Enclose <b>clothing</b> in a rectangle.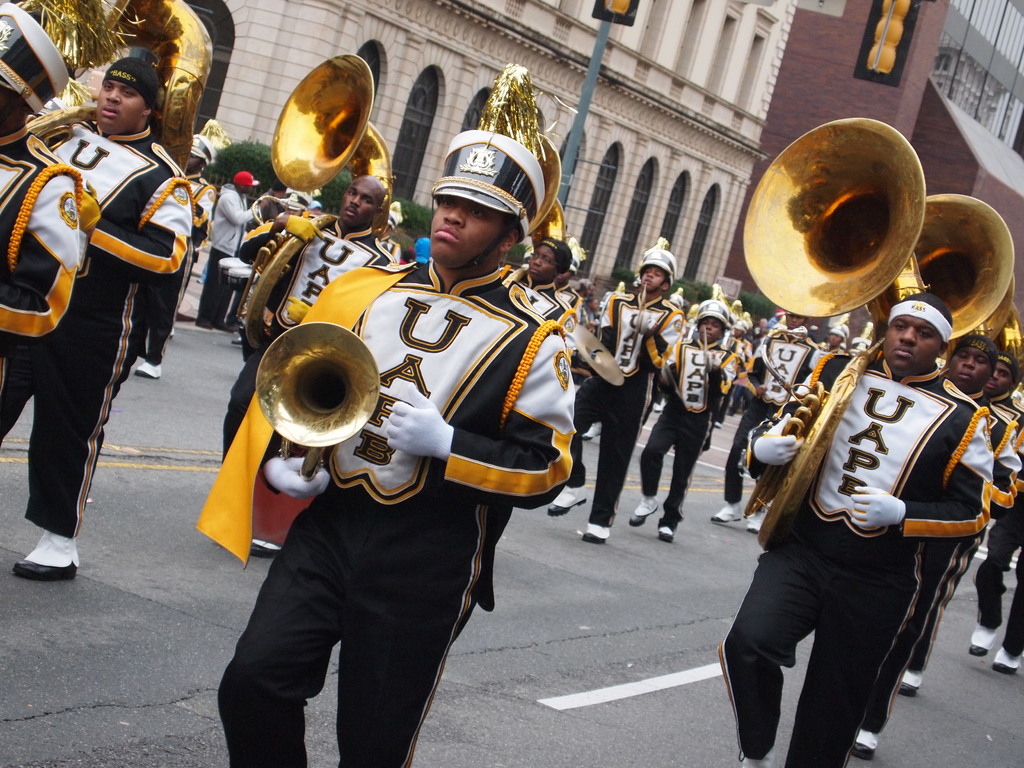
region(219, 212, 397, 465).
